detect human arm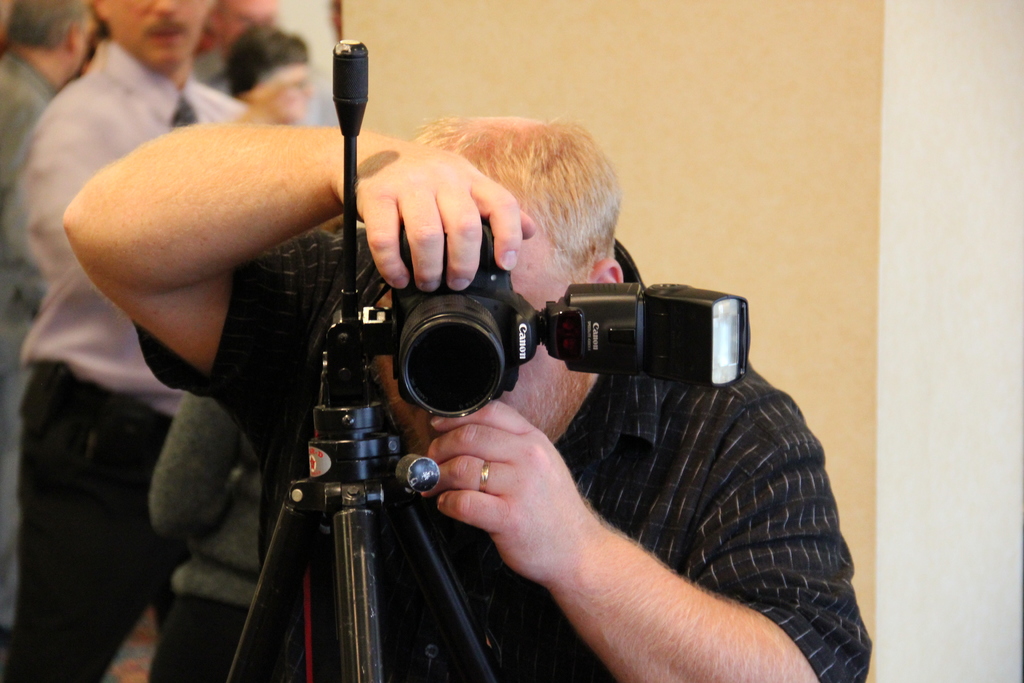
<region>405, 402, 792, 670</region>
